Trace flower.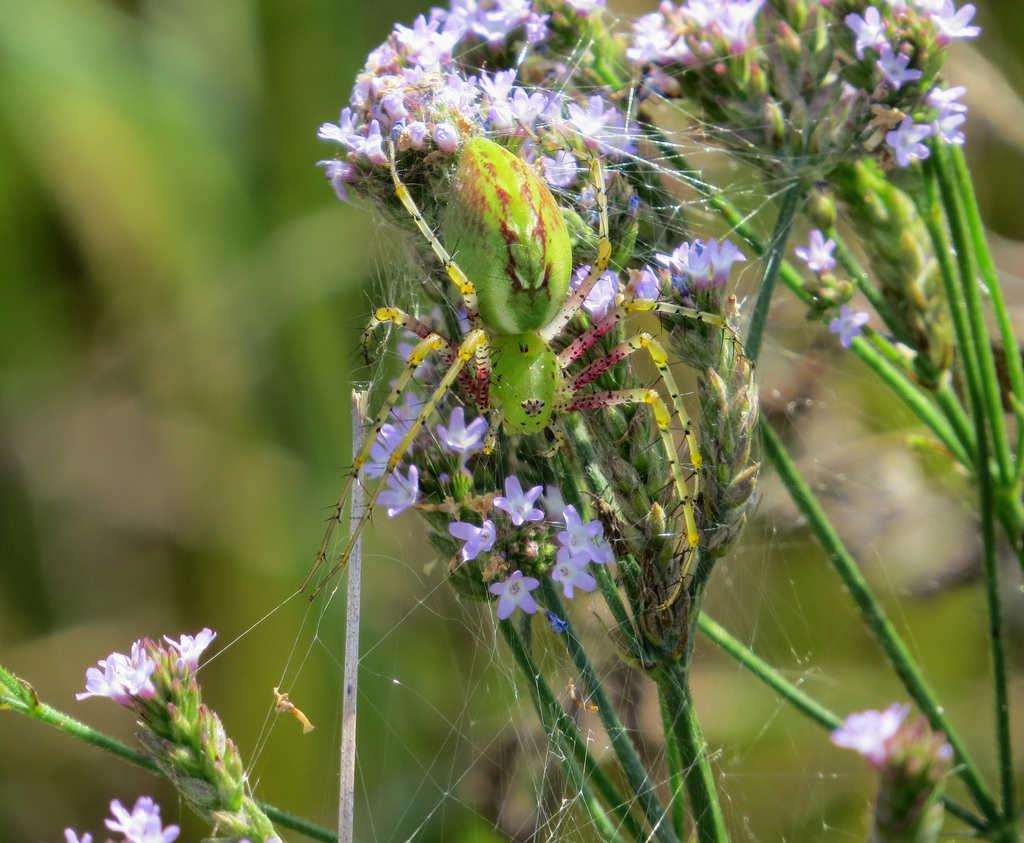
Traced to 932:0:978:39.
